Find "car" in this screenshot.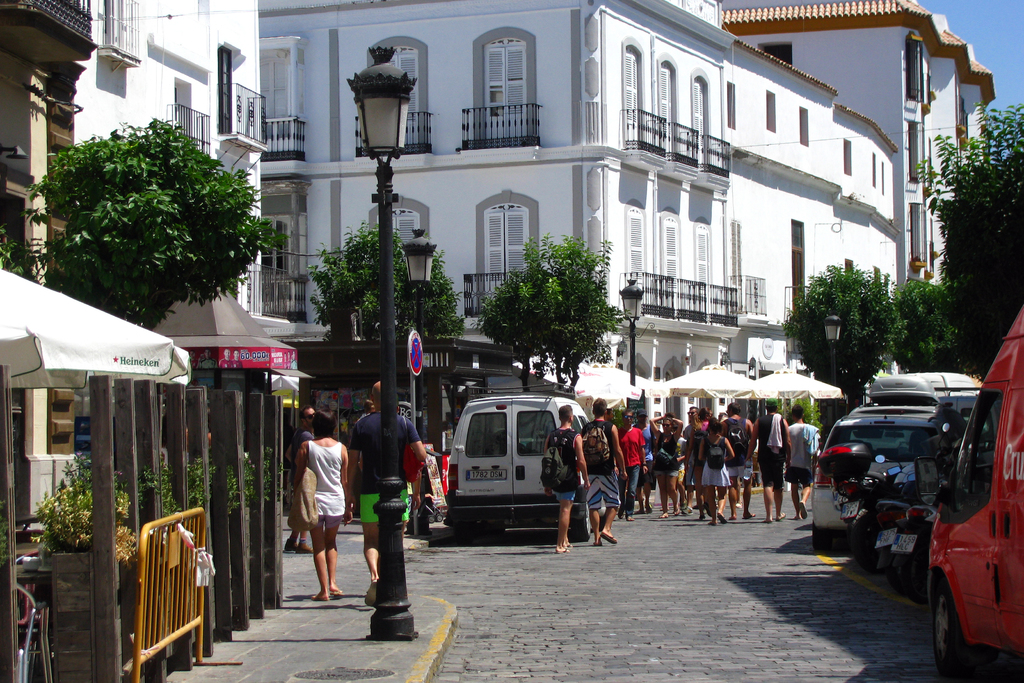
The bounding box for "car" is locate(810, 413, 948, 551).
